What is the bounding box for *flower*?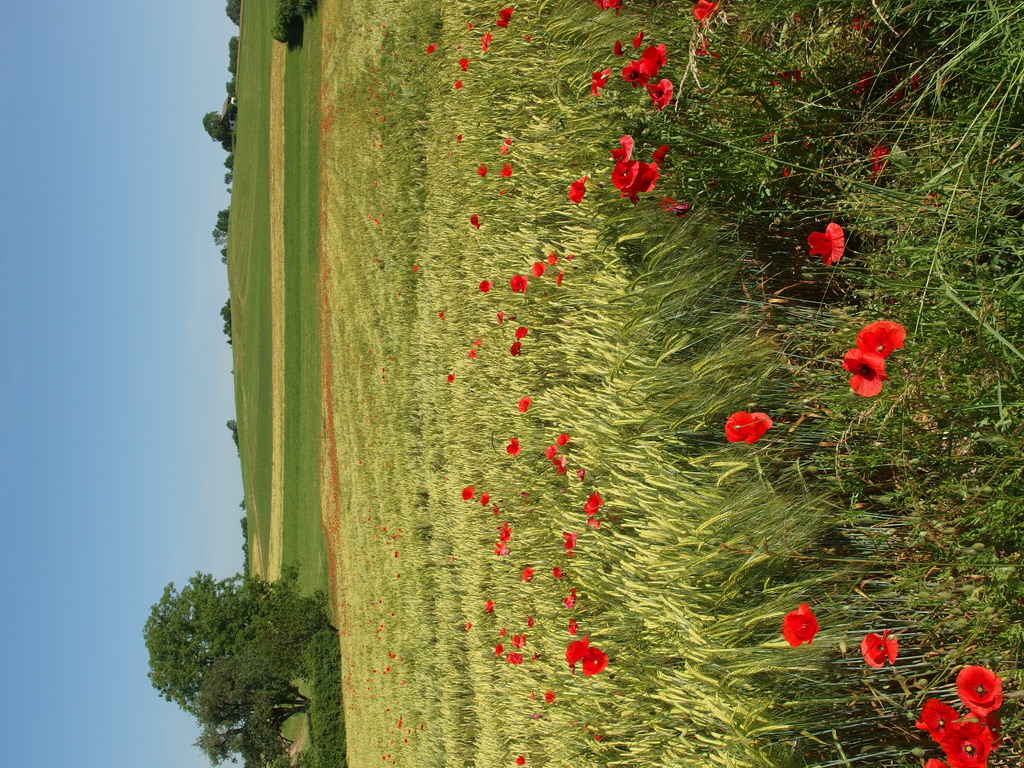
detection(410, 263, 419, 275).
